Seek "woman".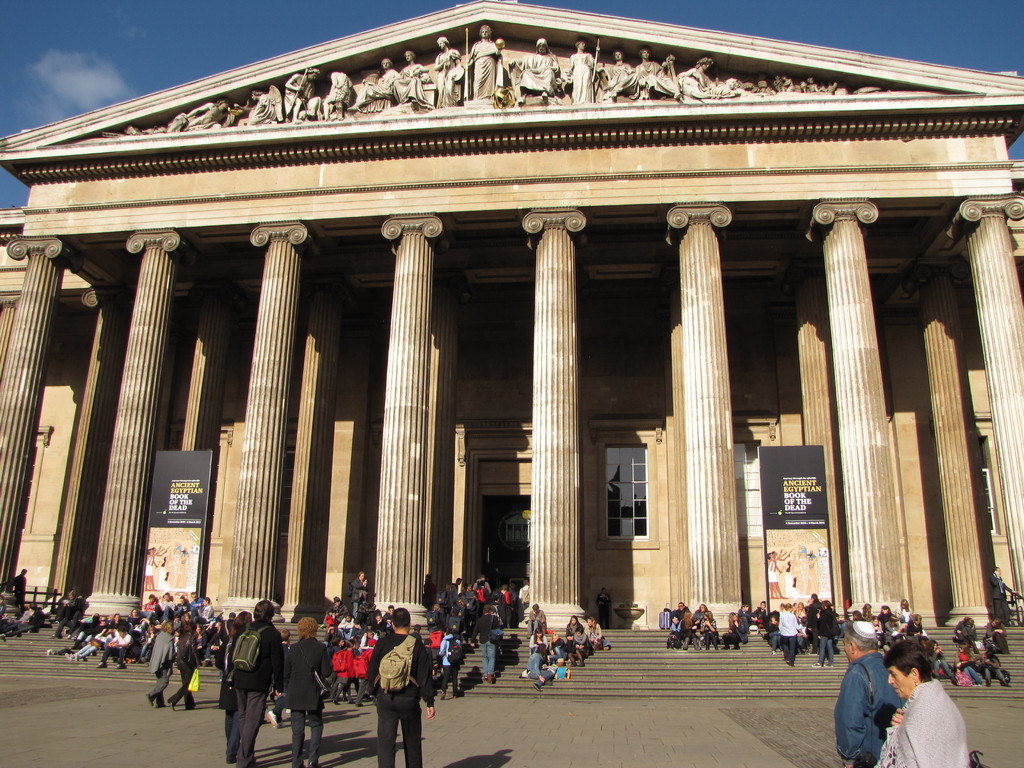
bbox=(924, 639, 961, 678).
